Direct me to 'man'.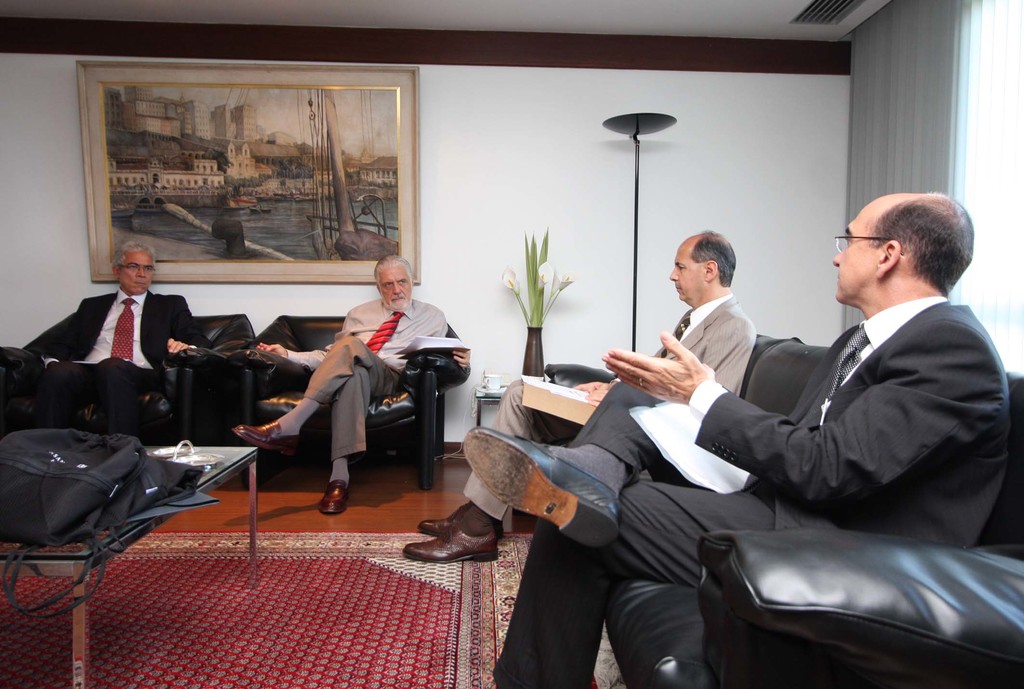
Direction: bbox=[43, 239, 195, 456].
